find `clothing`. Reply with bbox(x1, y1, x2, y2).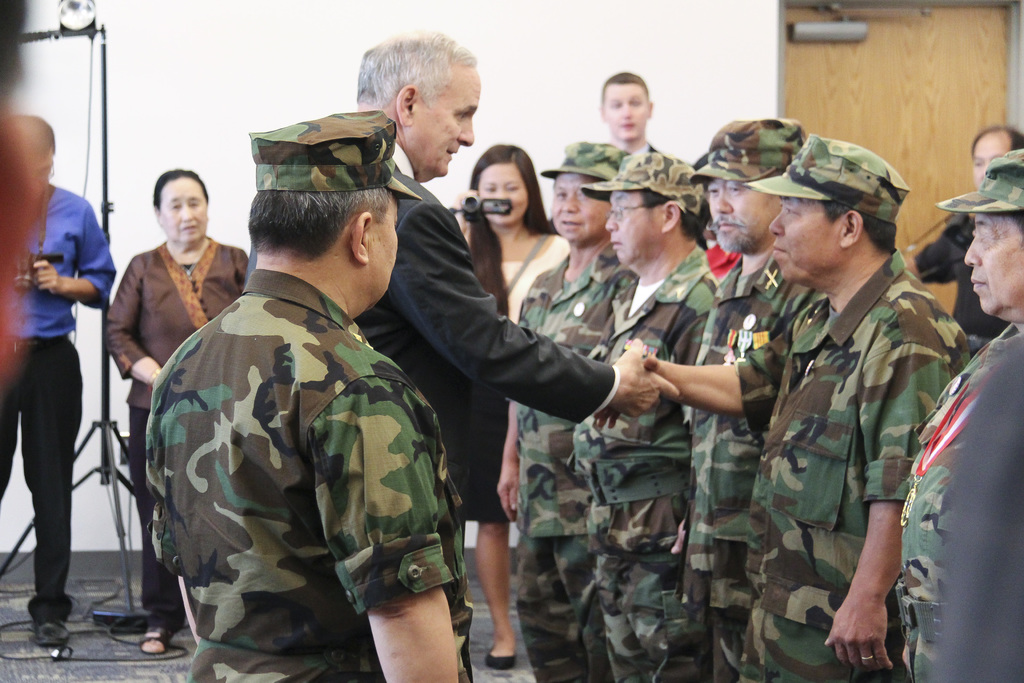
bbox(689, 261, 813, 682).
